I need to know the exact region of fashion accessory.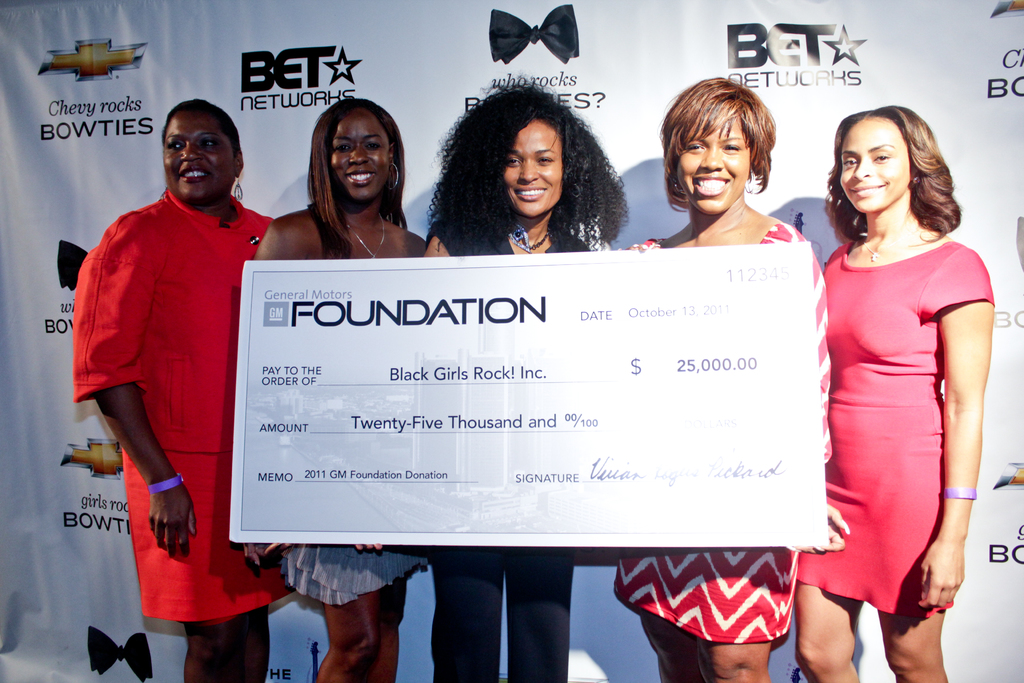
Region: [x1=346, y1=218, x2=386, y2=258].
